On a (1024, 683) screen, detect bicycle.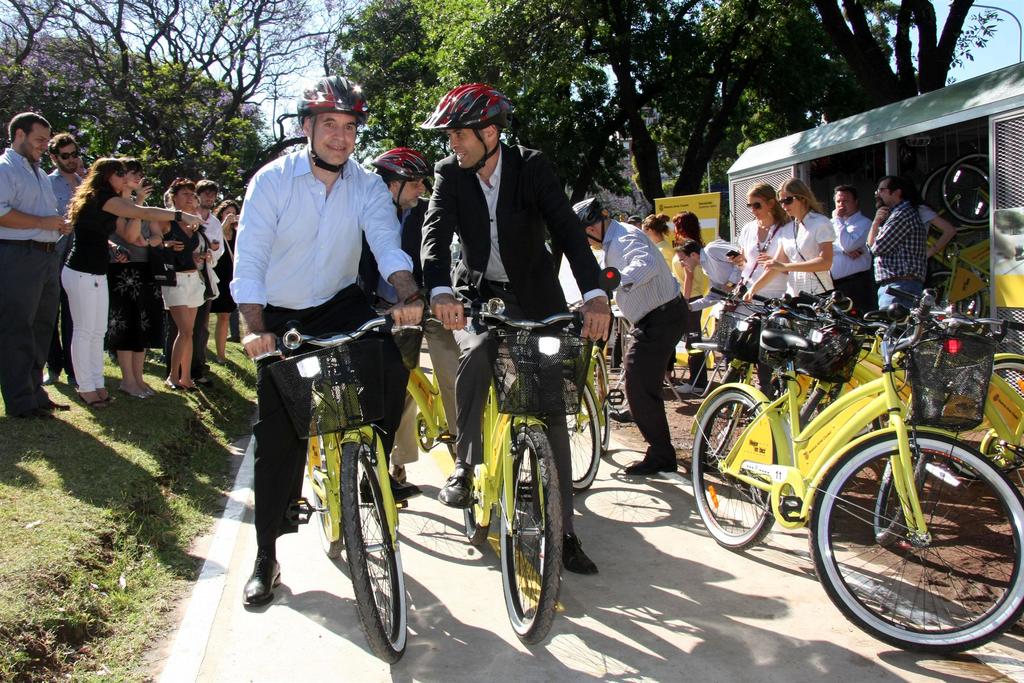
Rect(838, 290, 1023, 553).
